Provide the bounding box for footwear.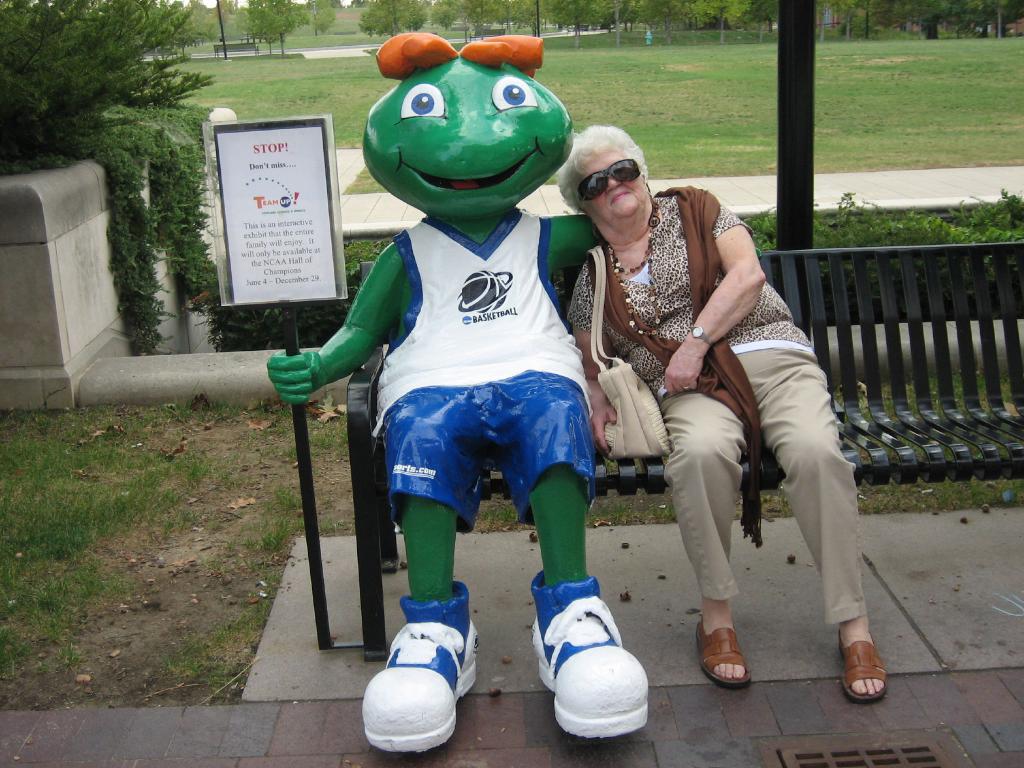
(x1=362, y1=582, x2=484, y2=751).
